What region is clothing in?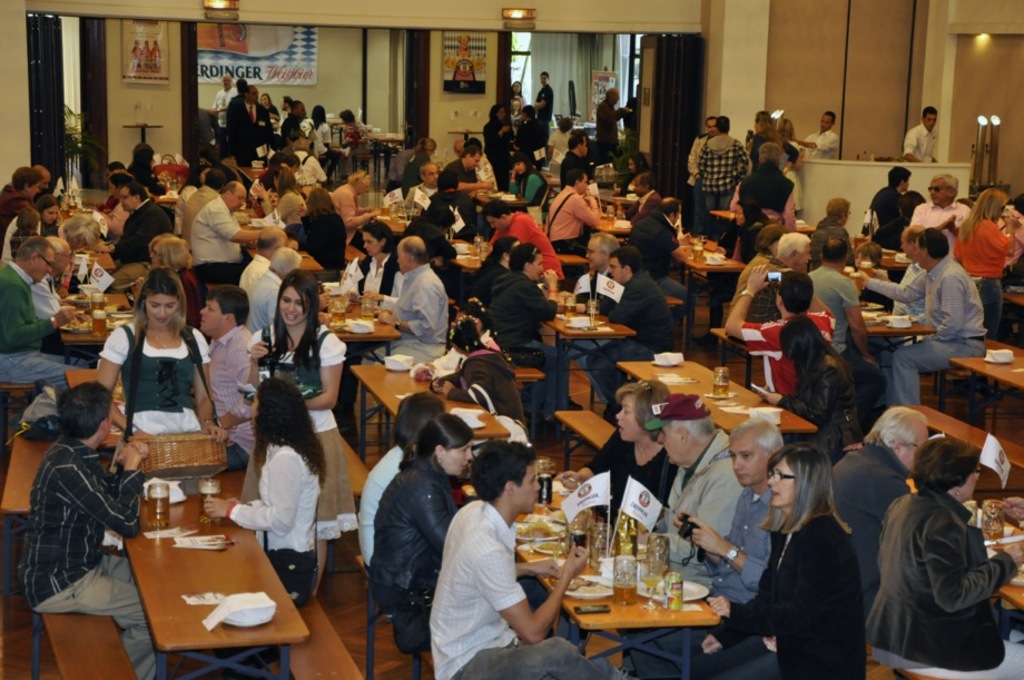
[left=404, top=158, right=427, bottom=185].
